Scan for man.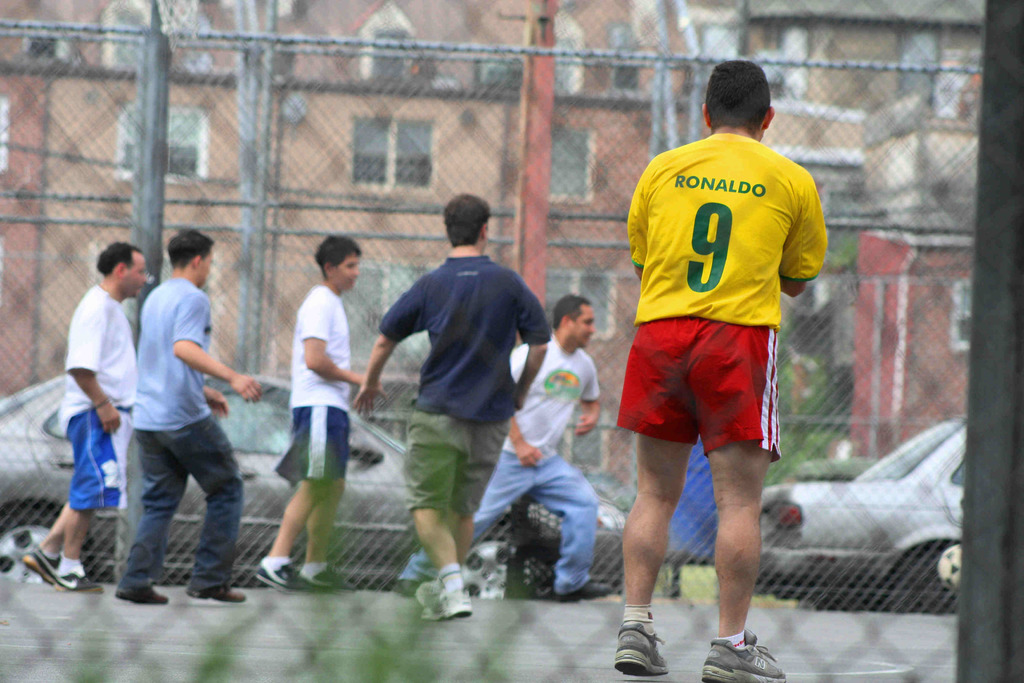
Scan result: [left=350, top=193, right=552, bottom=623].
